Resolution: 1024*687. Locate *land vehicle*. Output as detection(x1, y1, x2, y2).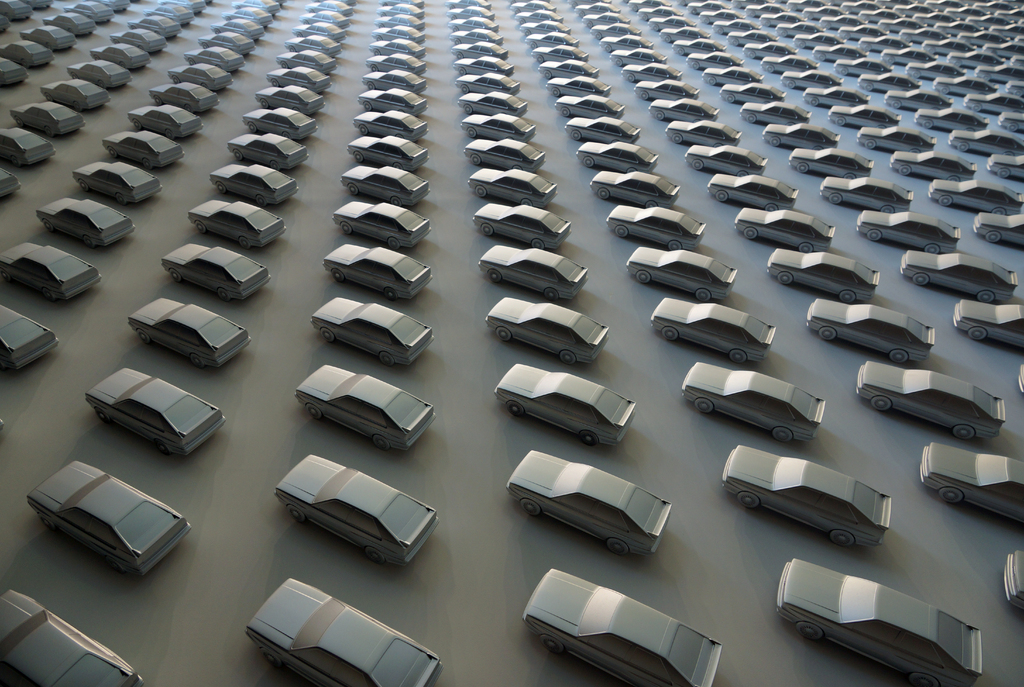
detection(780, 70, 844, 90).
